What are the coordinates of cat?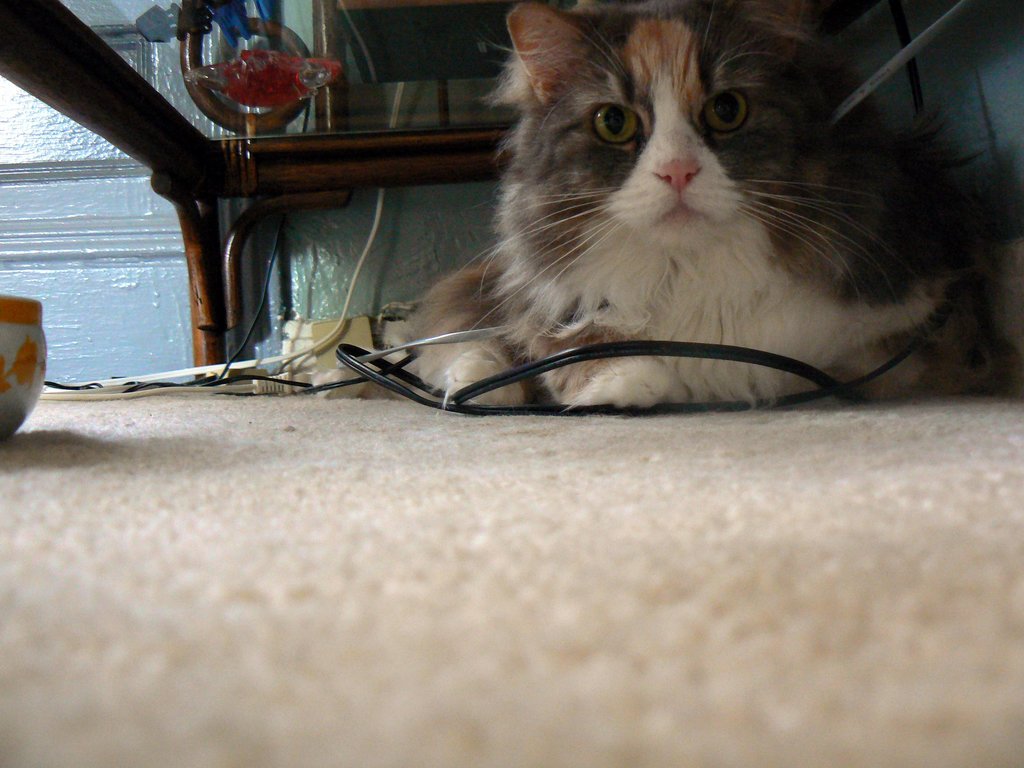
locate(358, 0, 993, 405).
